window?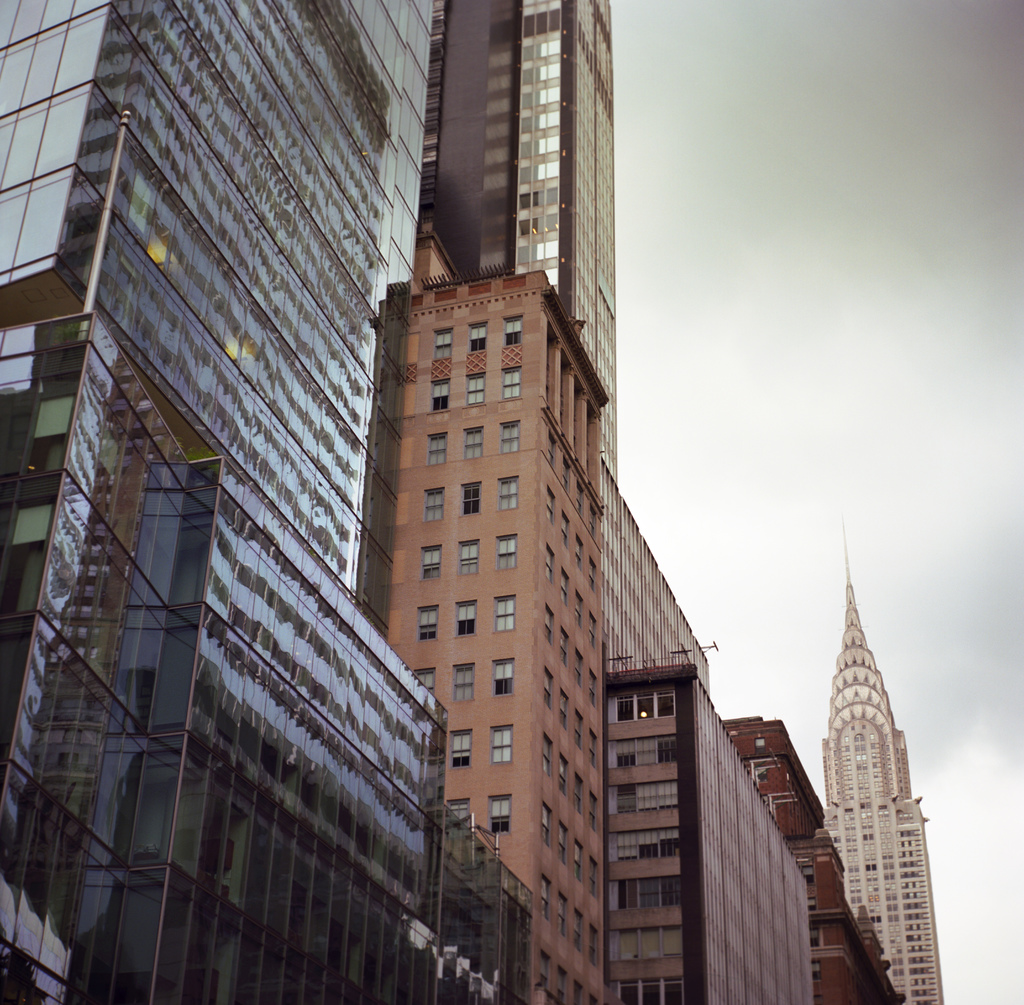
420, 549, 440, 582
